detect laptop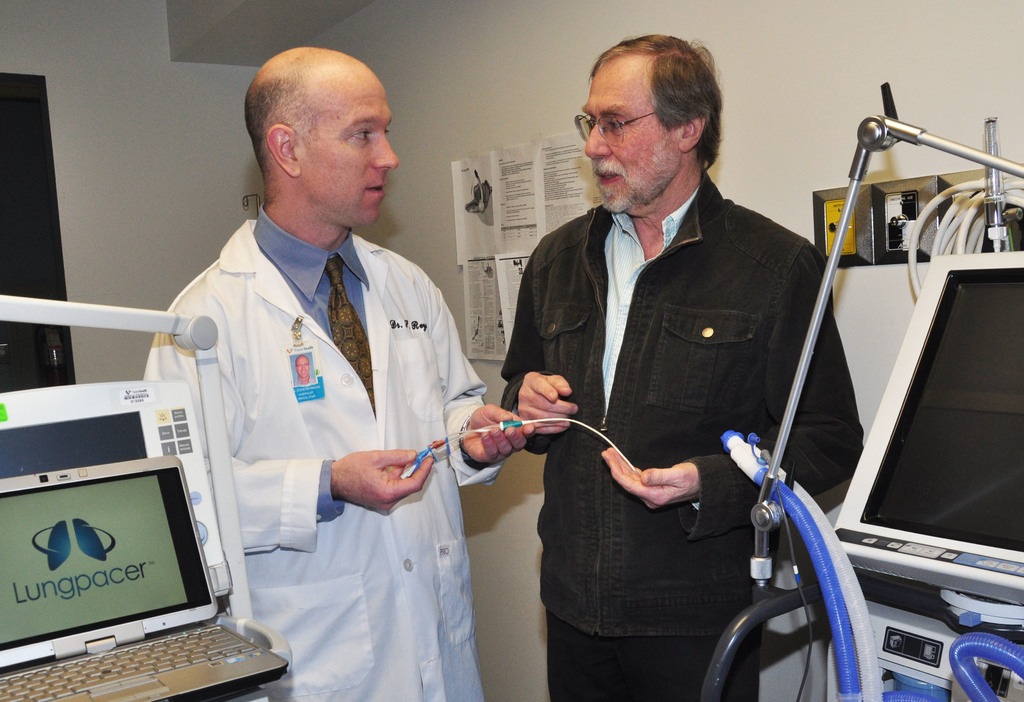
locate(0, 453, 285, 701)
